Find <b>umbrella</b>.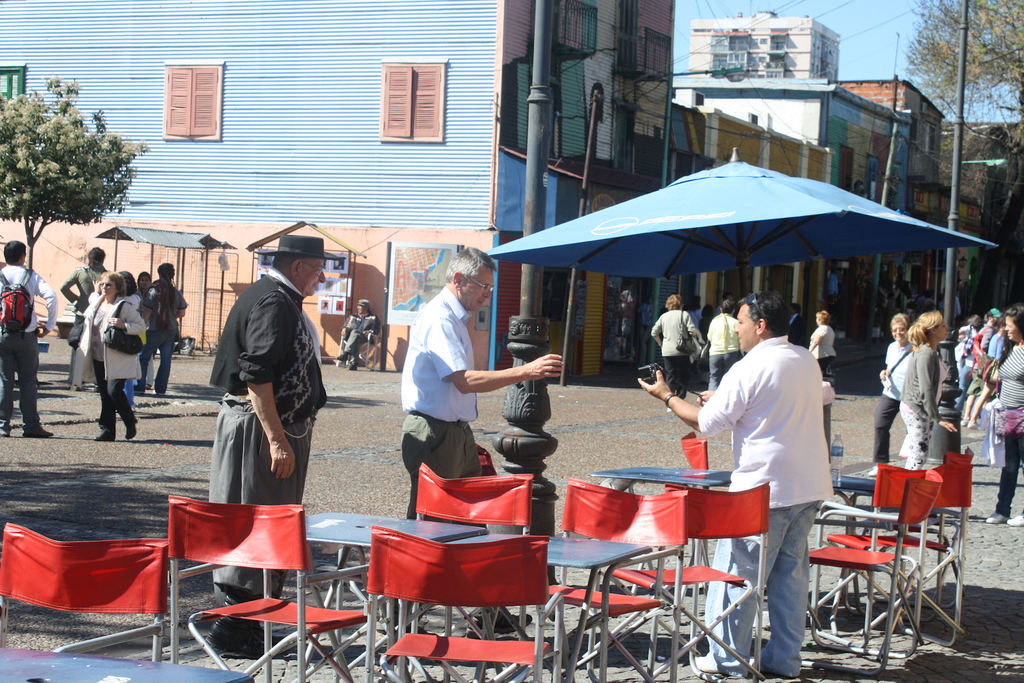
BBox(493, 147, 1015, 366).
